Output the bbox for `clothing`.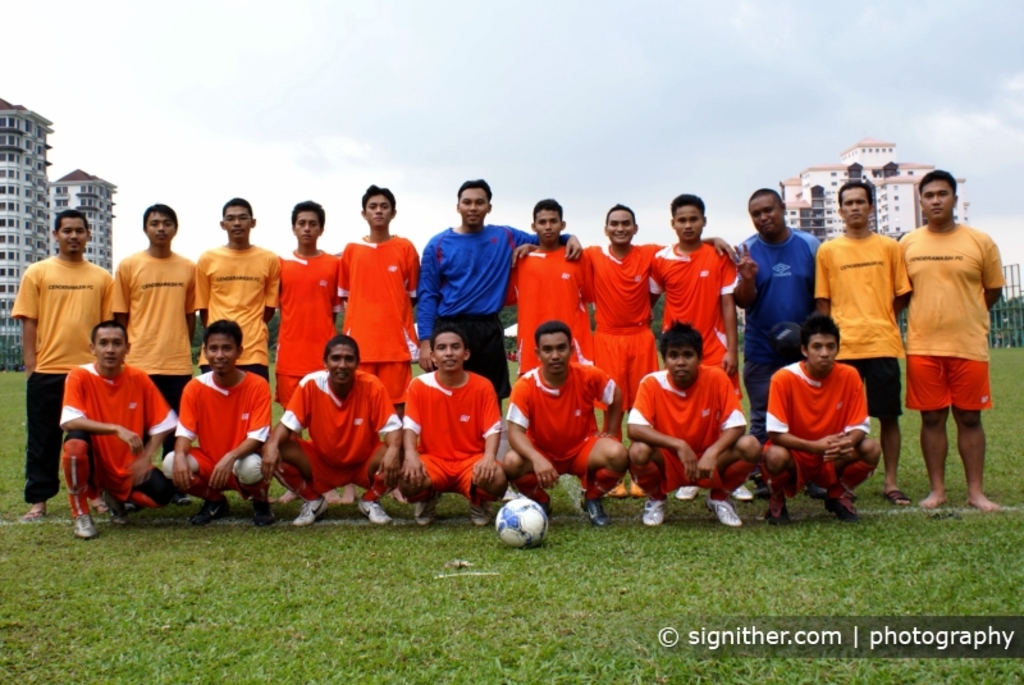
{"x1": 399, "y1": 361, "x2": 492, "y2": 512}.
